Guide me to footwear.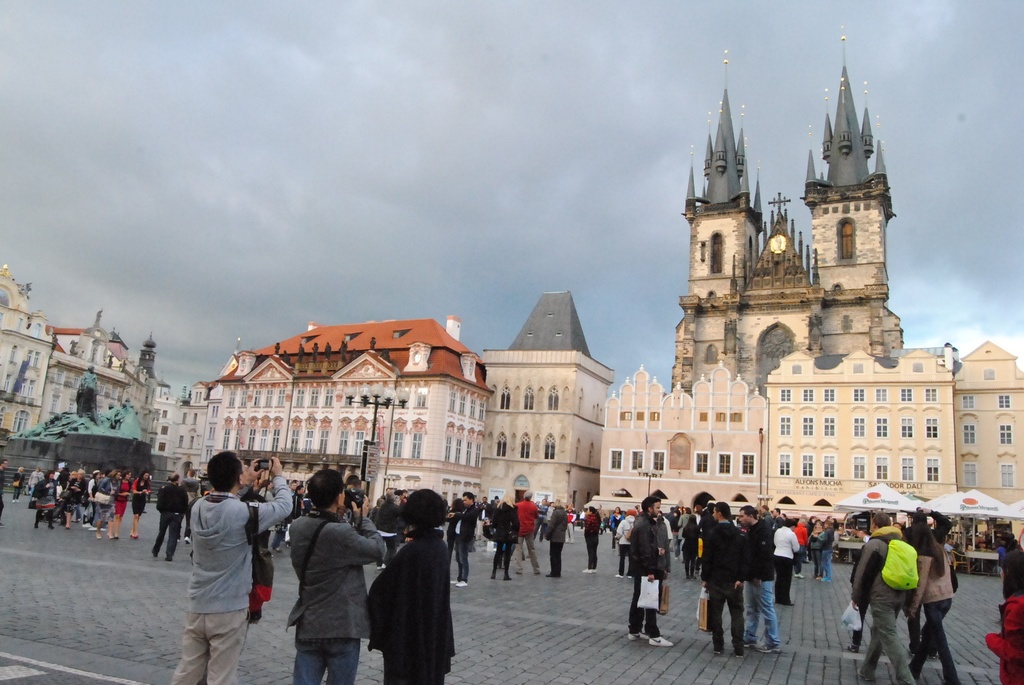
Guidance: x1=580 y1=567 x2=593 y2=574.
